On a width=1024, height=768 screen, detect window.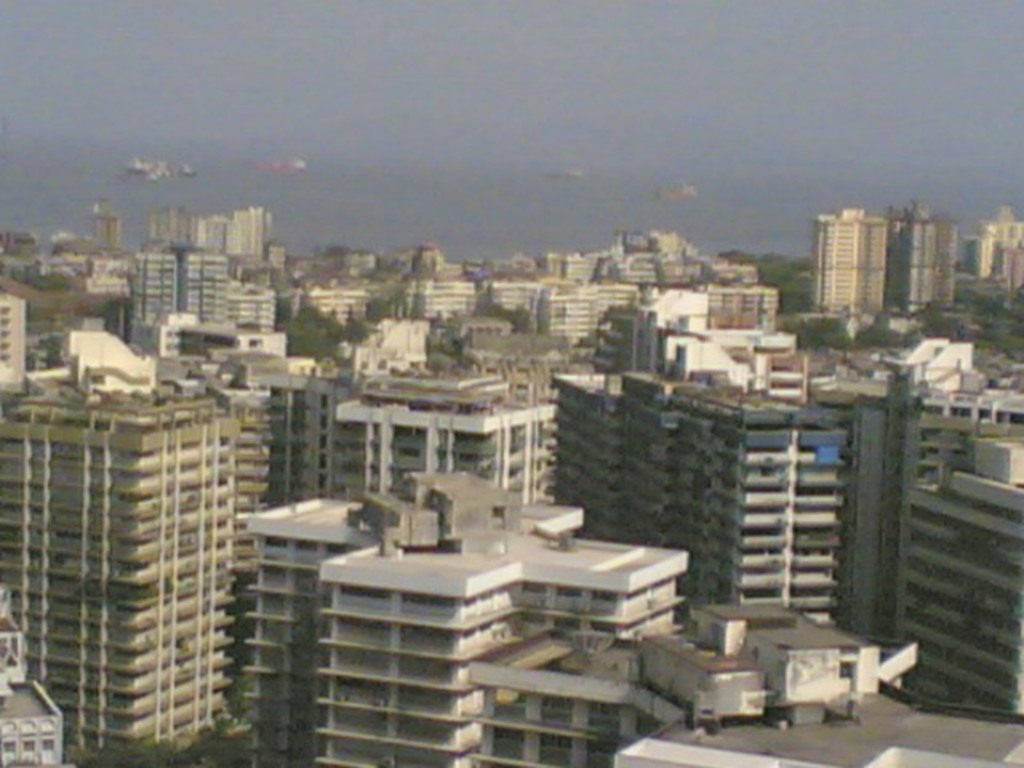
bbox(520, 582, 549, 597).
